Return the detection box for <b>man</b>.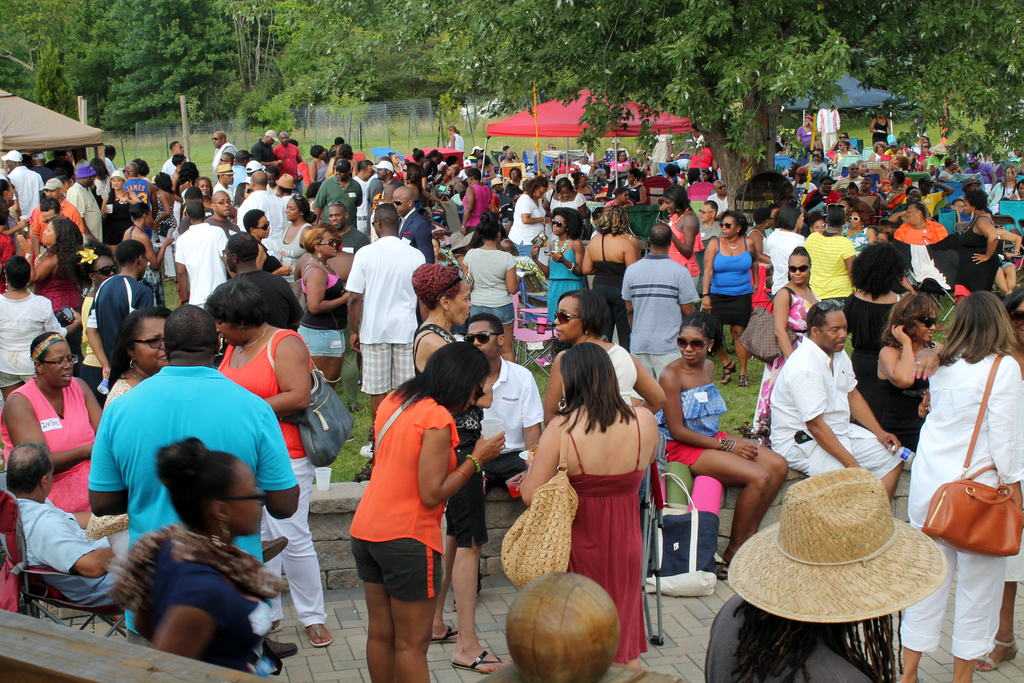
bbox=(120, 156, 151, 234).
